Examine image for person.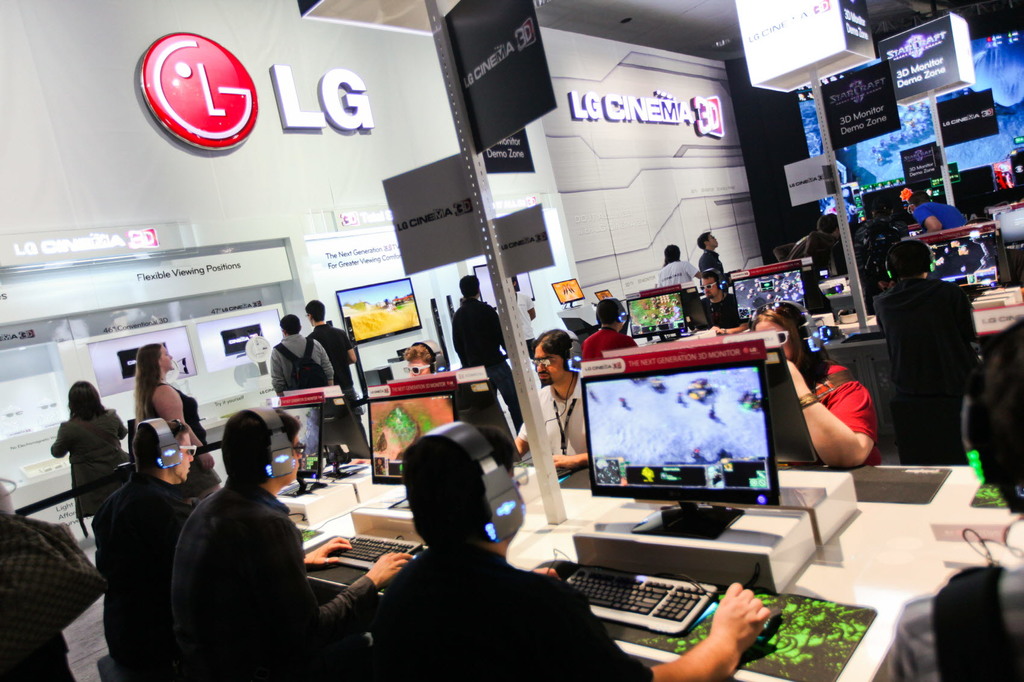
Examination result: [272,315,342,464].
